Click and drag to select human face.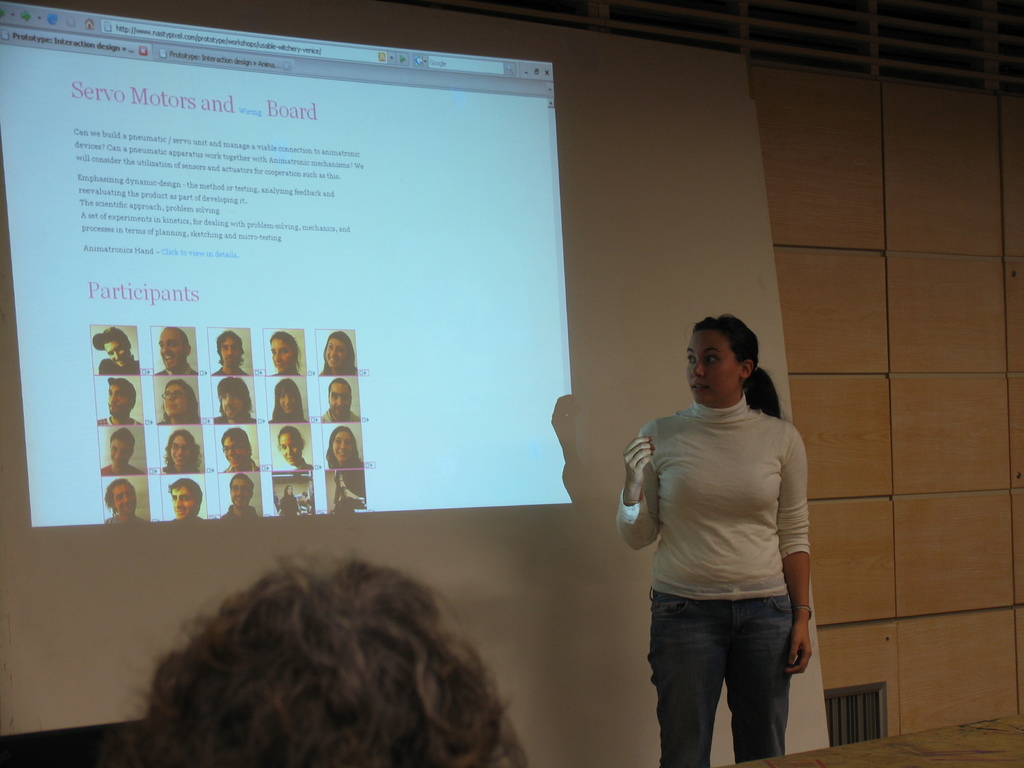
Selection: [left=108, top=385, right=132, bottom=419].
